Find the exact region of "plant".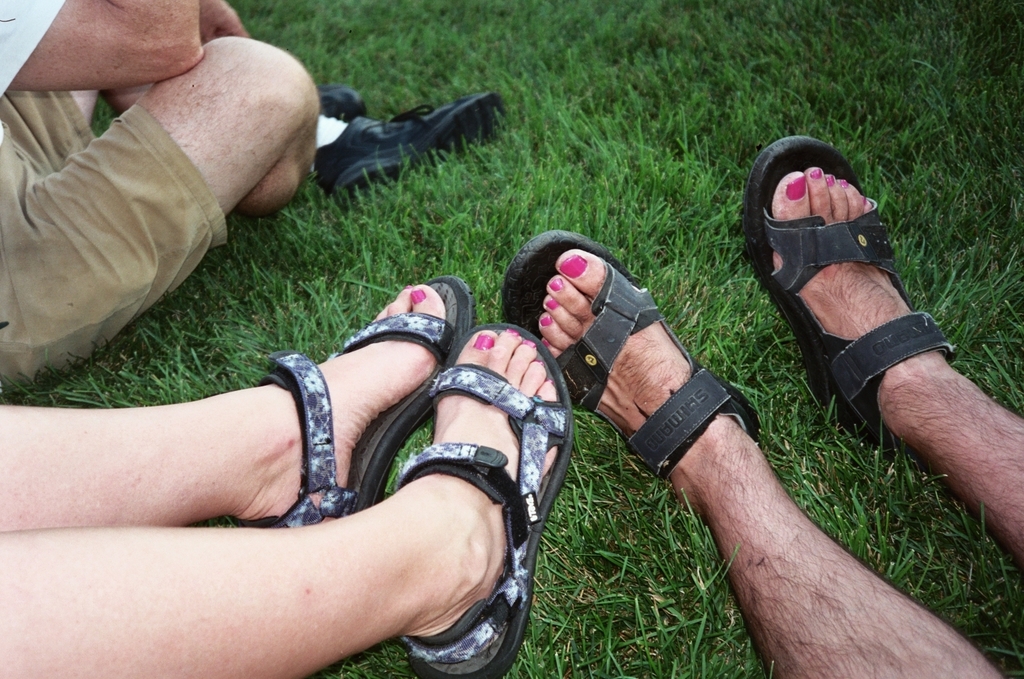
Exact region: rect(342, 280, 397, 298).
